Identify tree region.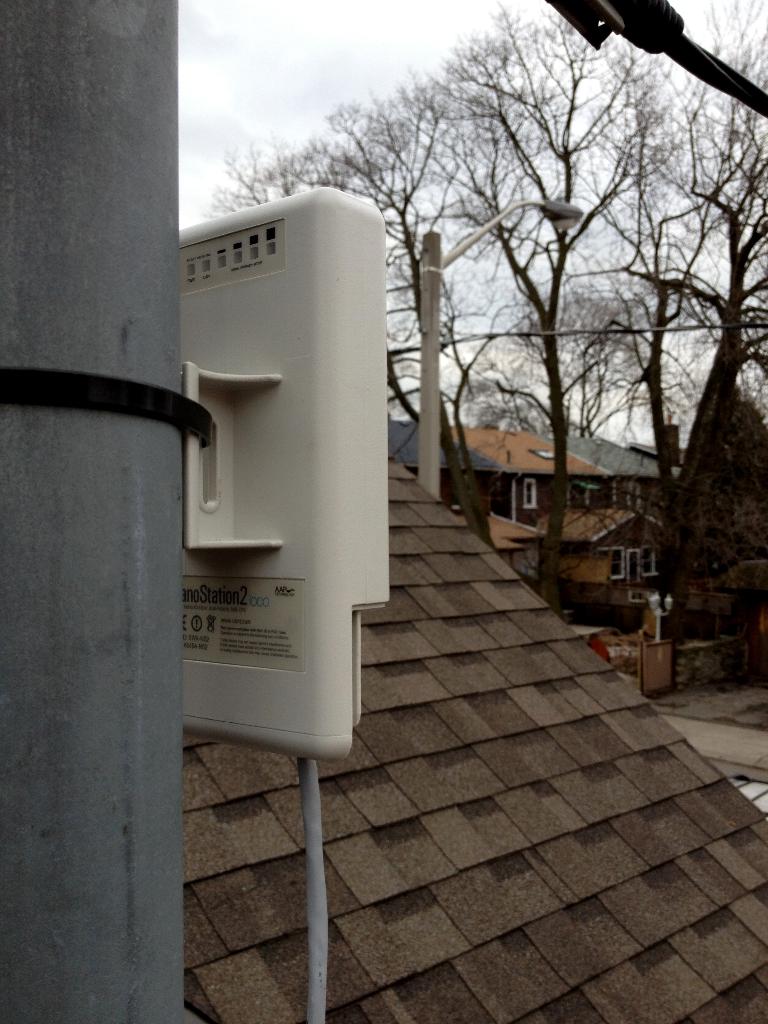
Region: [left=389, top=33, right=730, bottom=539].
